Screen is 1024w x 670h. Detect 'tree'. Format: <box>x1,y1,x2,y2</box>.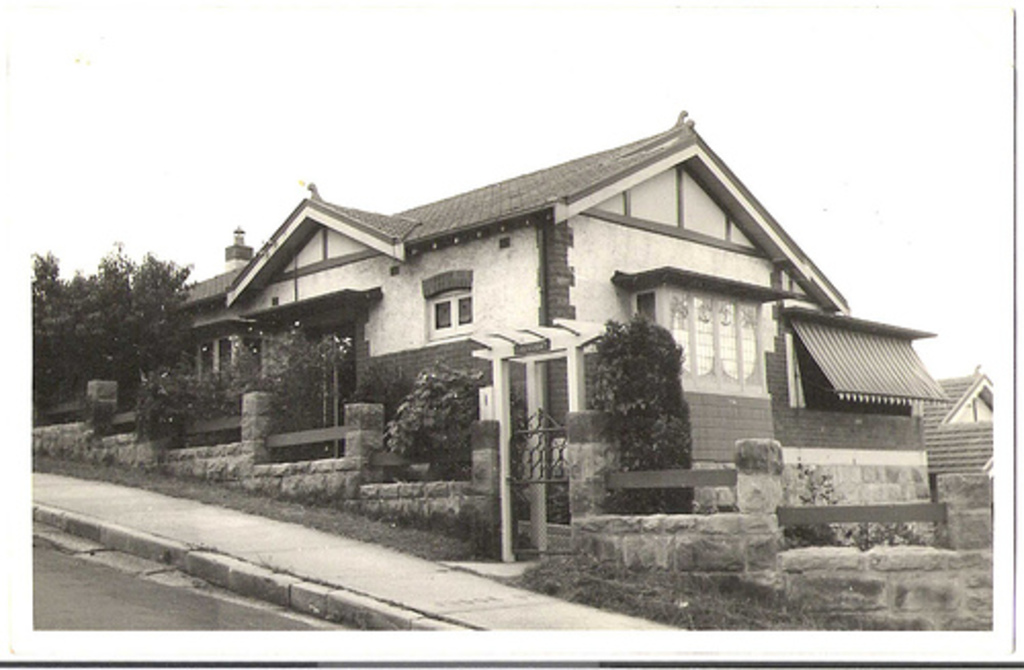
<box>53,223,197,424</box>.
